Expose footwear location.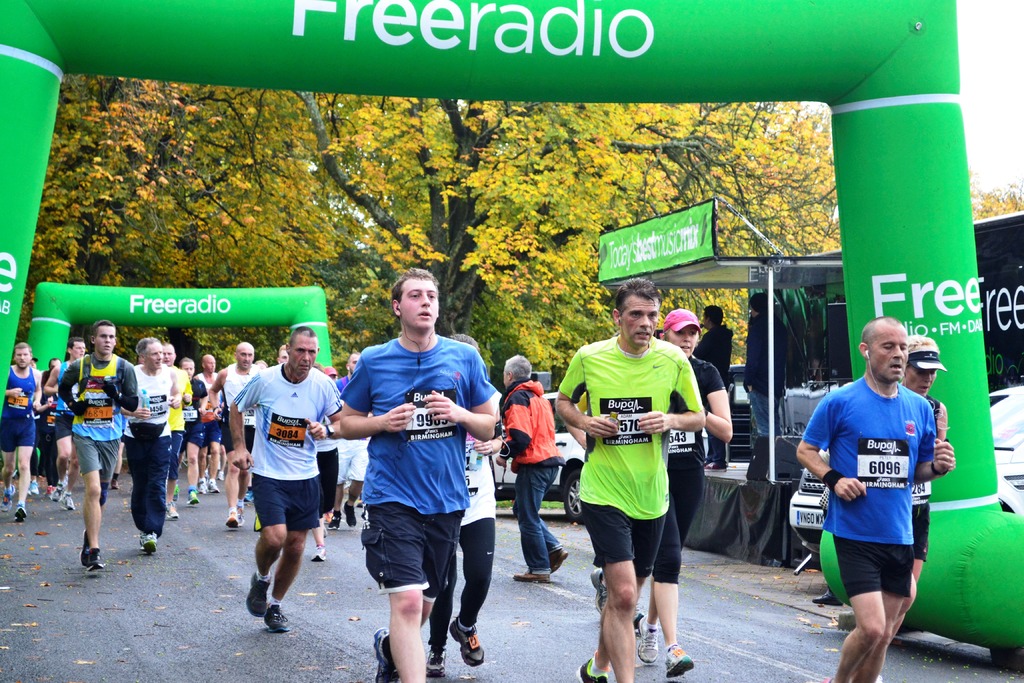
Exposed at [left=548, top=544, right=570, bottom=577].
